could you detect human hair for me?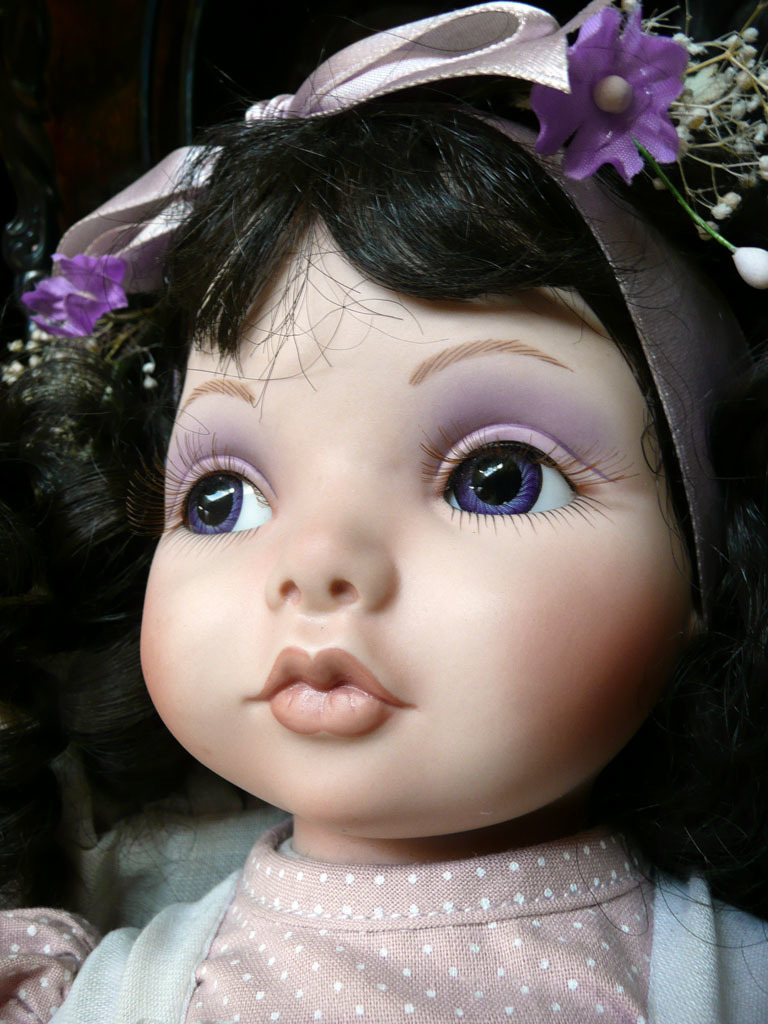
Detection result: <box>31,29,716,937</box>.
